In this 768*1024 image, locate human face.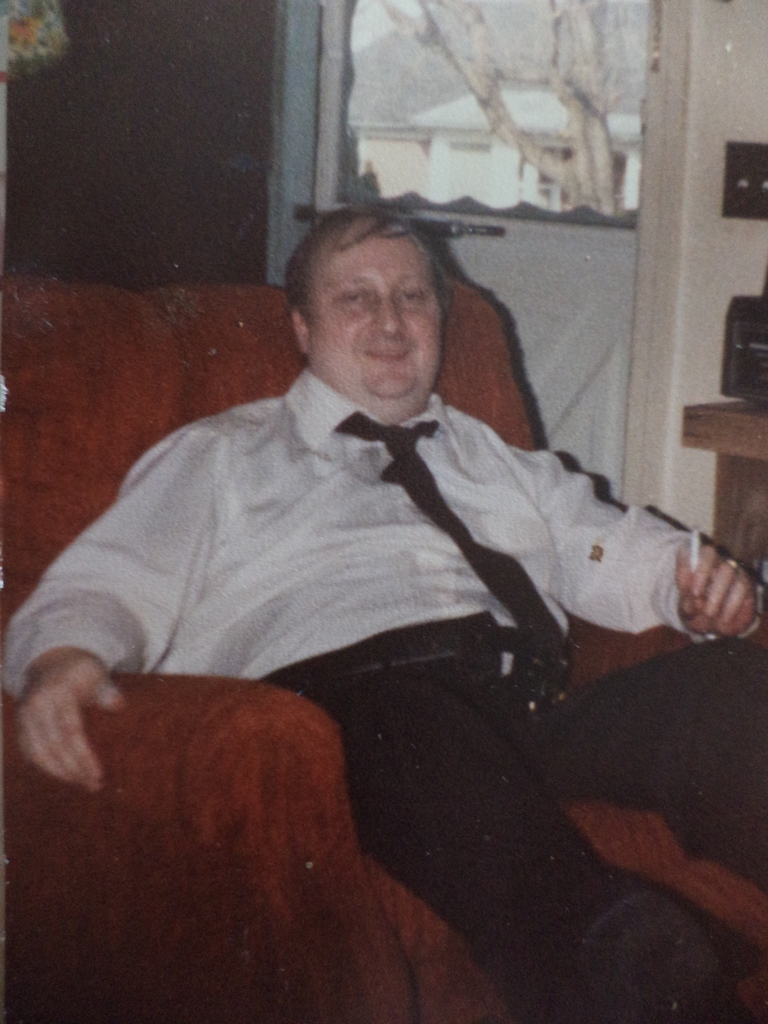
Bounding box: bbox=[310, 225, 436, 397].
